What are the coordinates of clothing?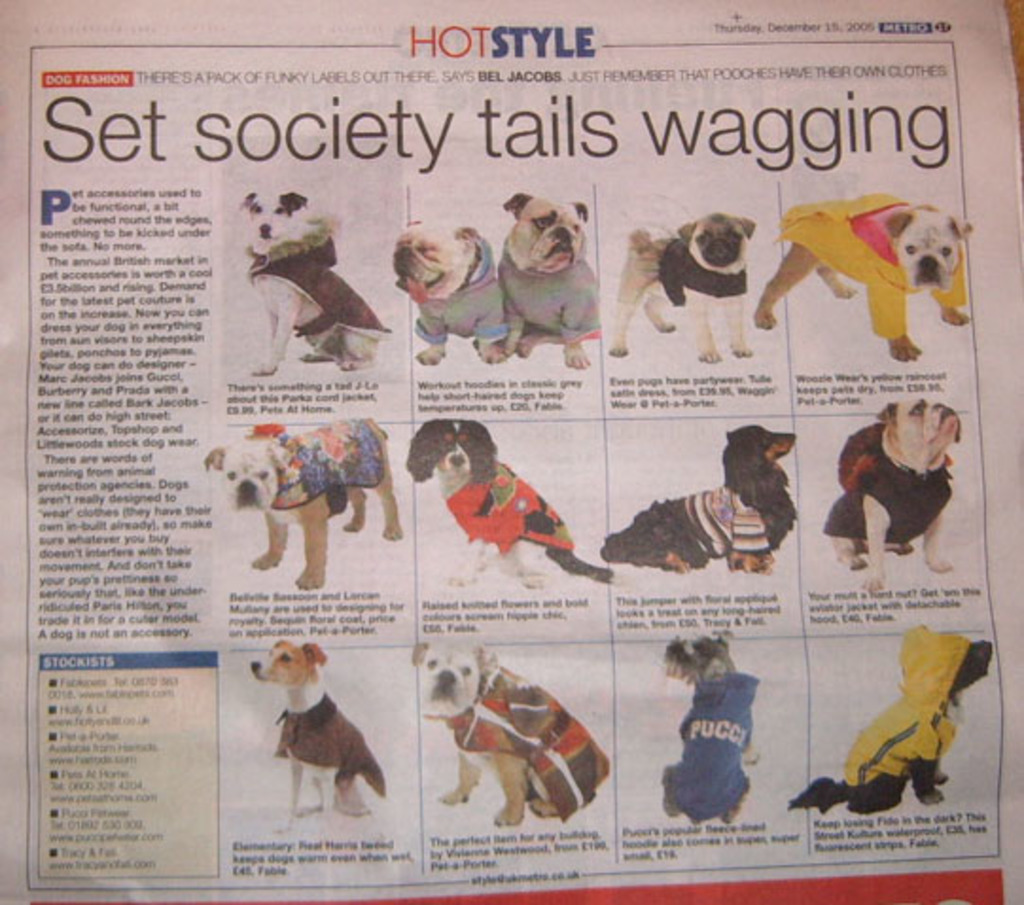
box=[486, 242, 604, 335].
